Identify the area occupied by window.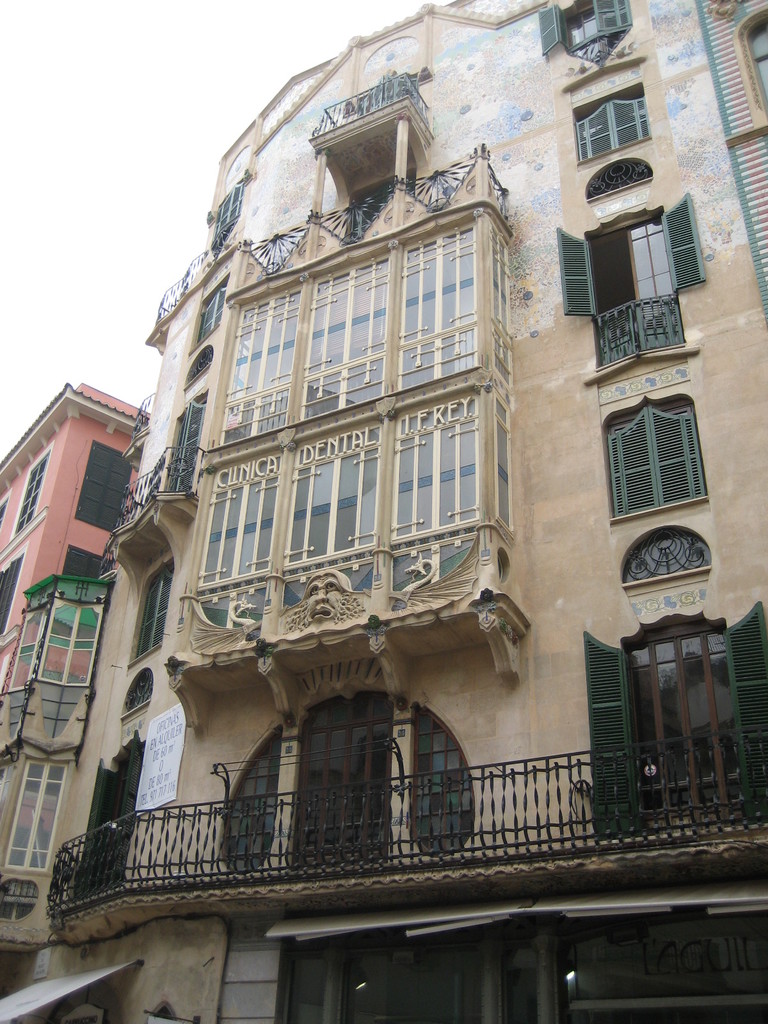
Area: {"left": 191, "top": 278, "right": 229, "bottom": 344}.
